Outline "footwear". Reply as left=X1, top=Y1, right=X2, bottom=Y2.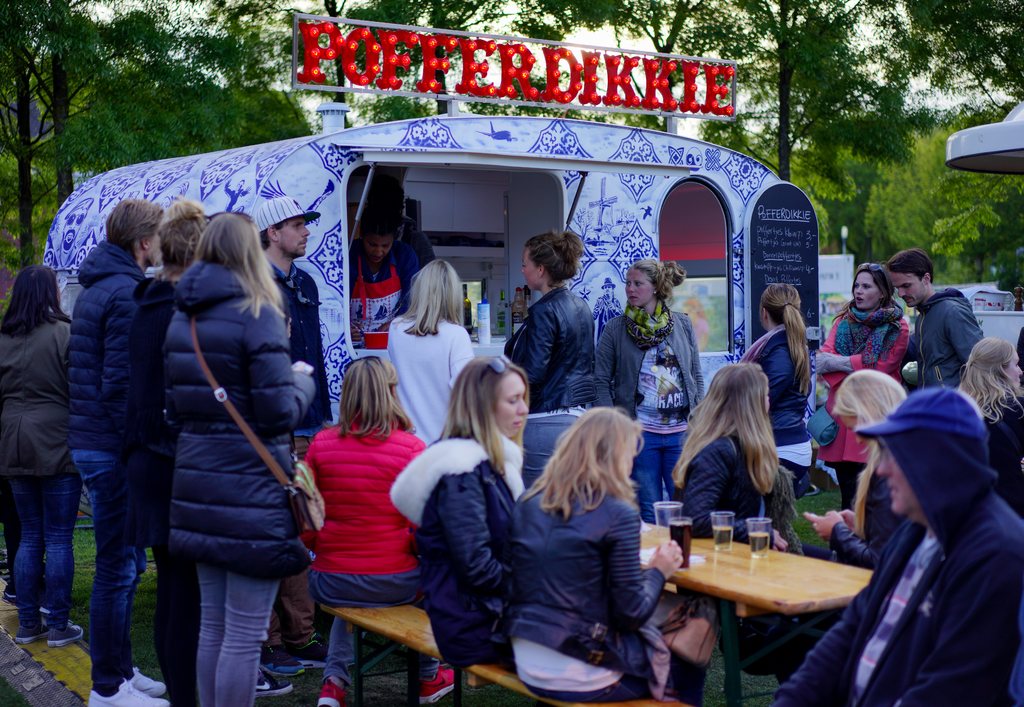
left=1, top=587, right=15, bottom=605.
